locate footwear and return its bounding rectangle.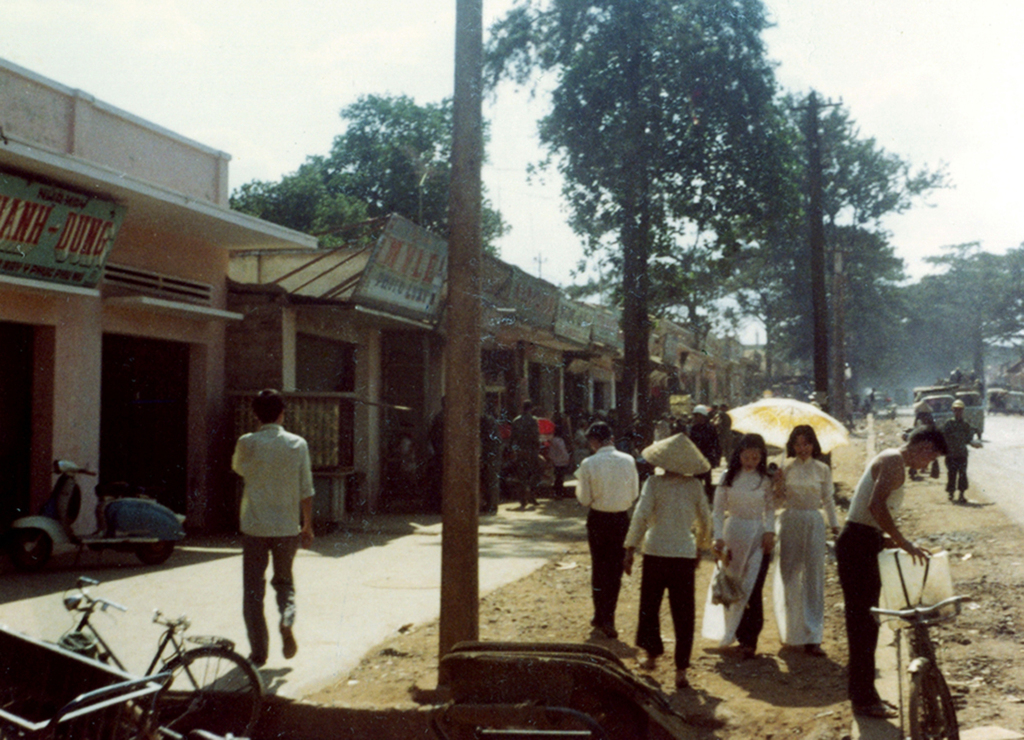
detection(611, 620, 617, 634).
